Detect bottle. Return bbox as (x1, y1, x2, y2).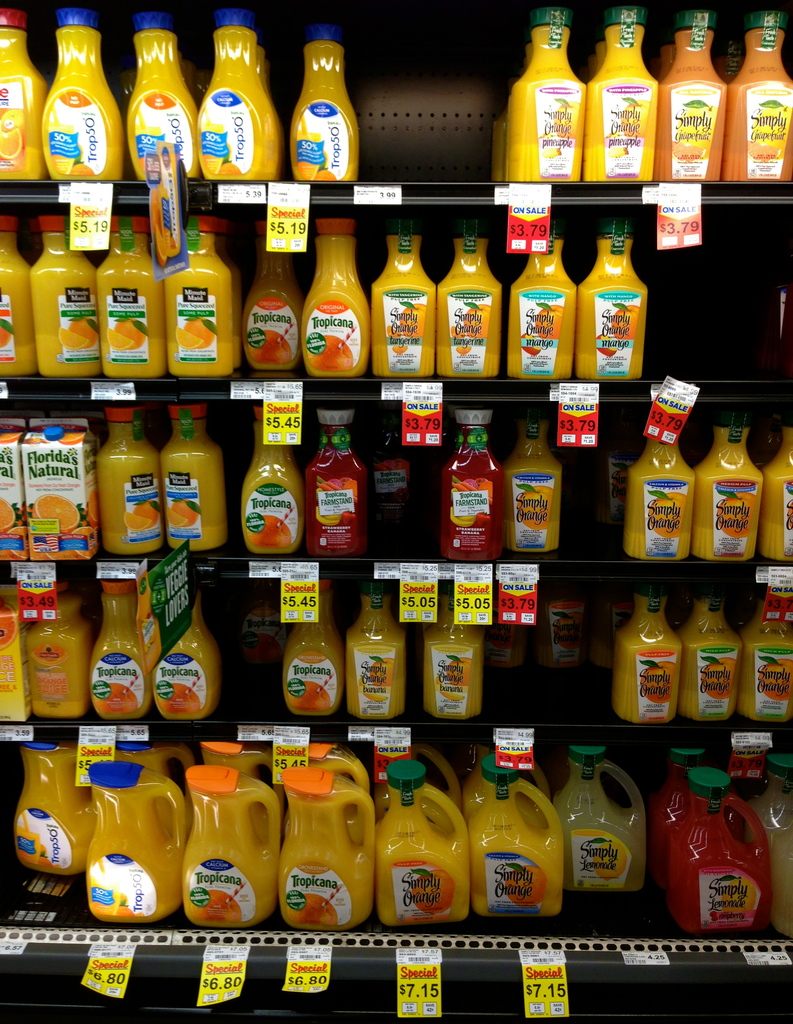
(98, 217, 161, 381).
